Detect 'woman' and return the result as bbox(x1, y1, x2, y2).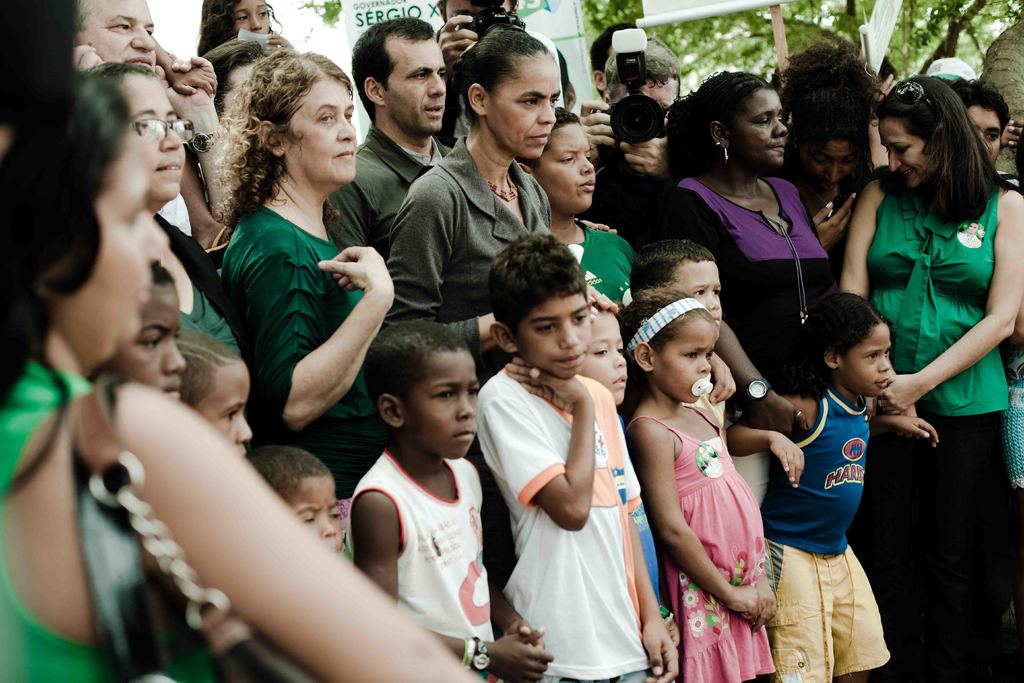
bbox(0, 69, 480, 682).
